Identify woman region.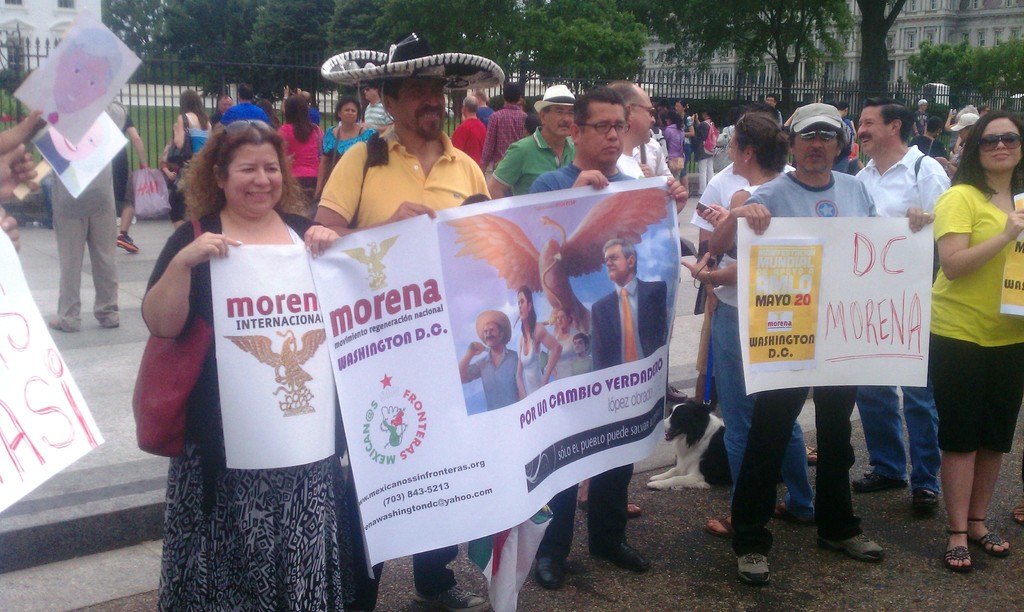
Region: bbox=[660, 115, 686, 200].
